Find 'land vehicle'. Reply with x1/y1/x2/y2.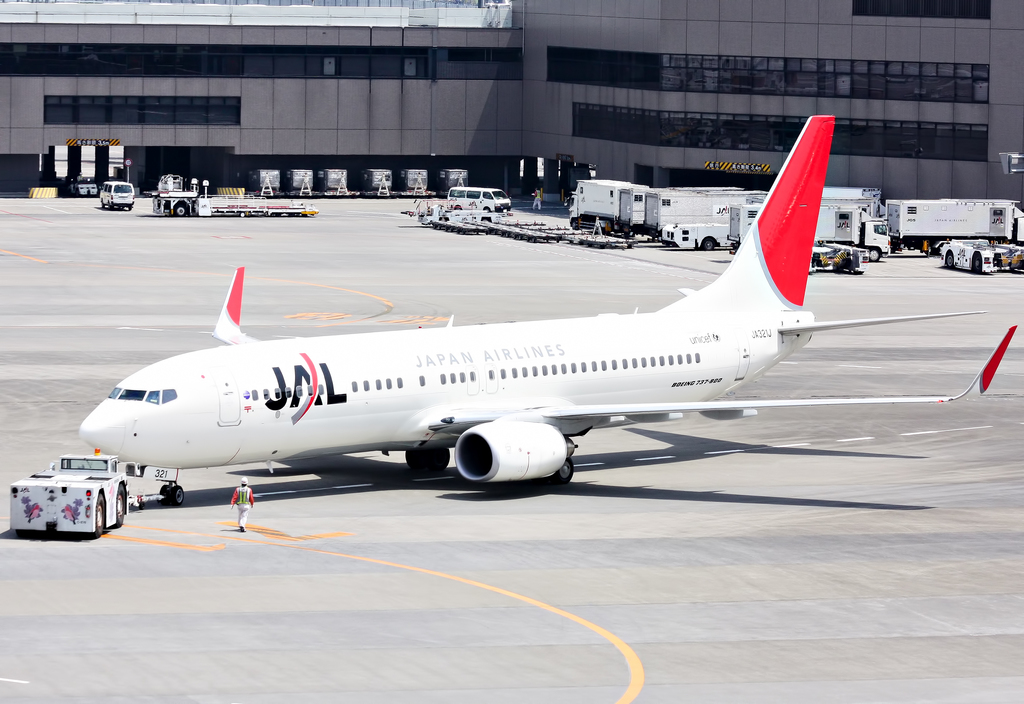
76/173/99/193.
